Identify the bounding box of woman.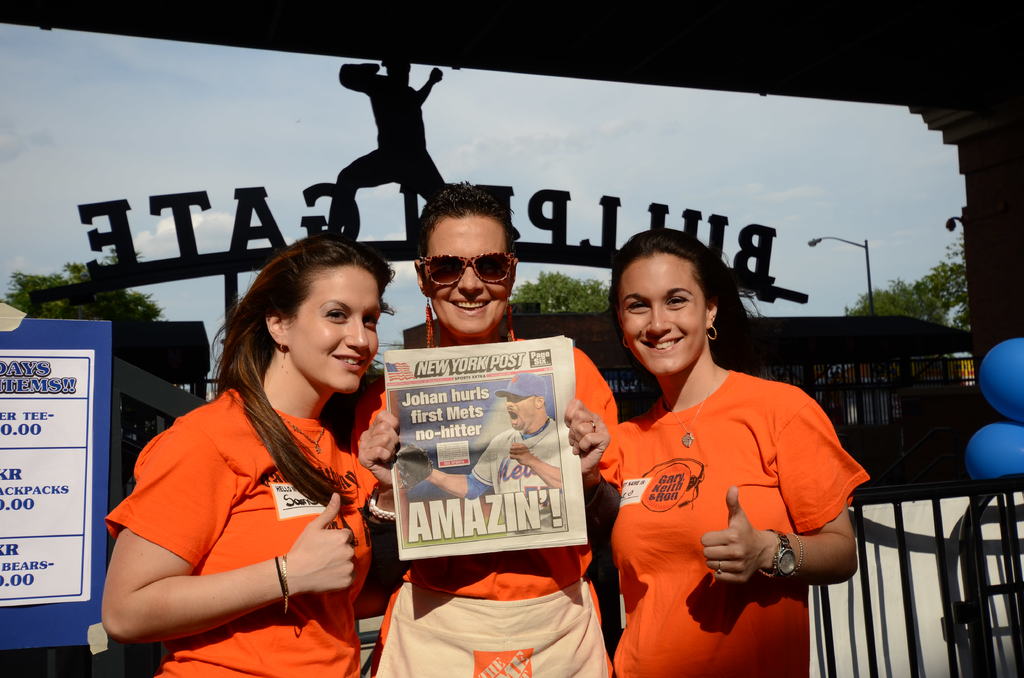
(106, 254, 398, 677).
